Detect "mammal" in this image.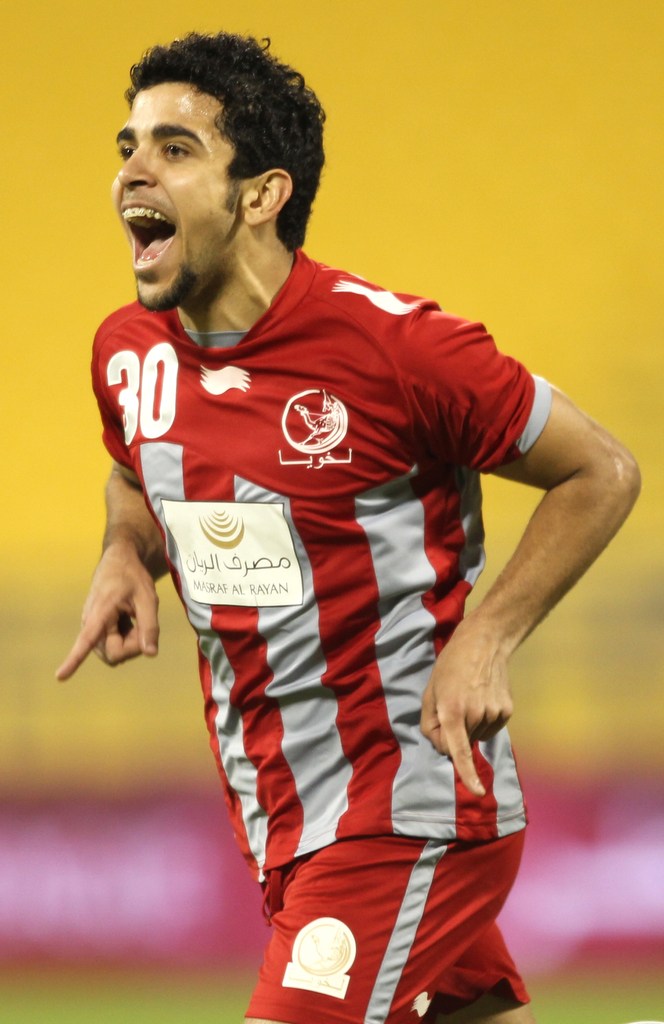
Detection: (1,0,663,1005).
